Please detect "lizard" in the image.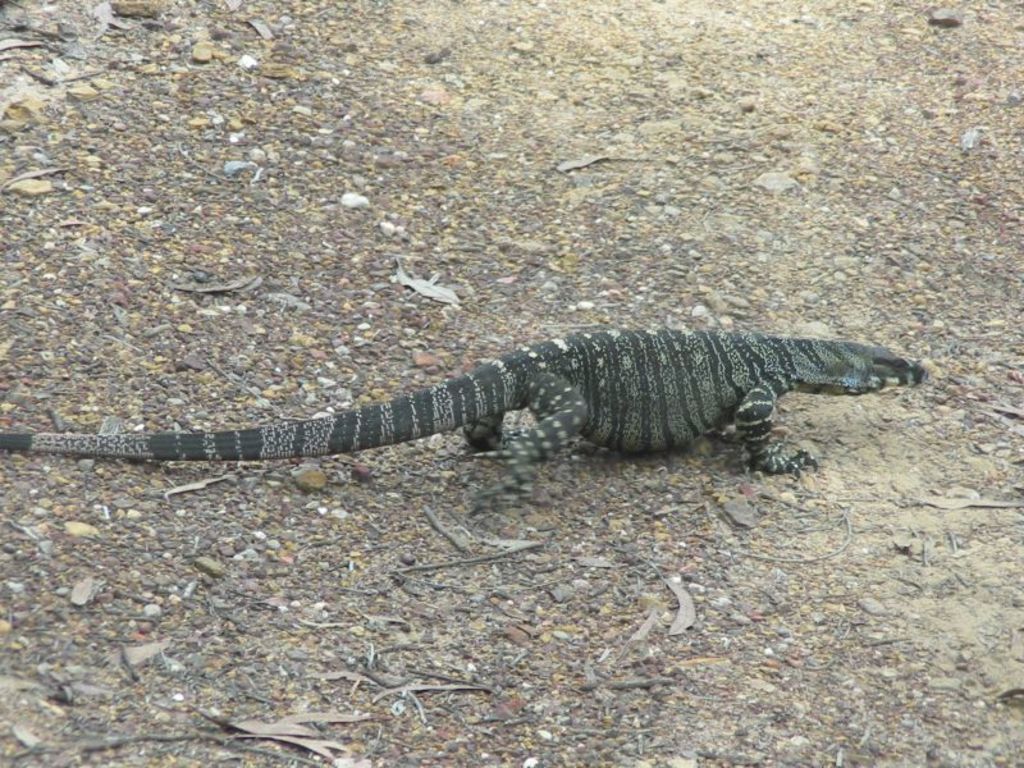
{"x1": 1, "y1": 324, "x2": 931, "y2": 485}.
